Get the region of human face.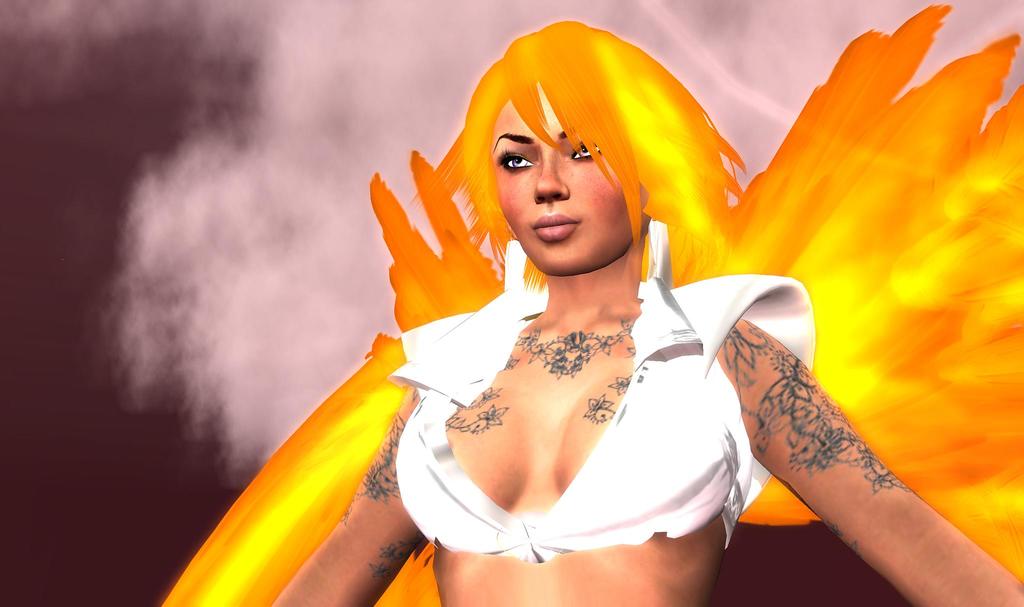
489,87,648,271.
